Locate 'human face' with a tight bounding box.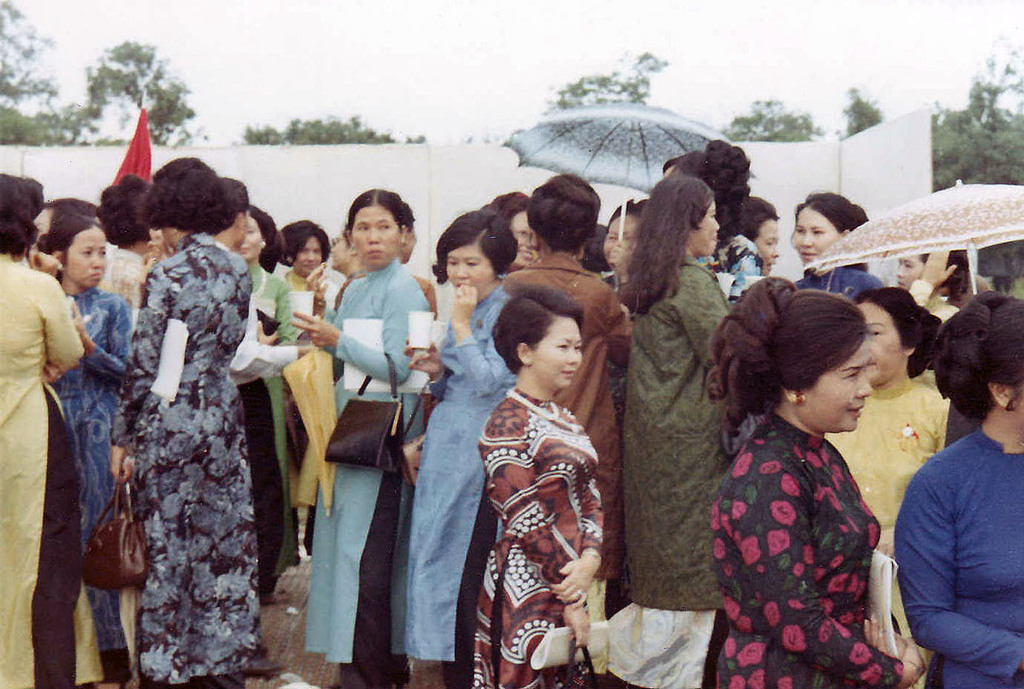
{"left": 800, "top": 333, "right": 871, "bottom": 433}.
